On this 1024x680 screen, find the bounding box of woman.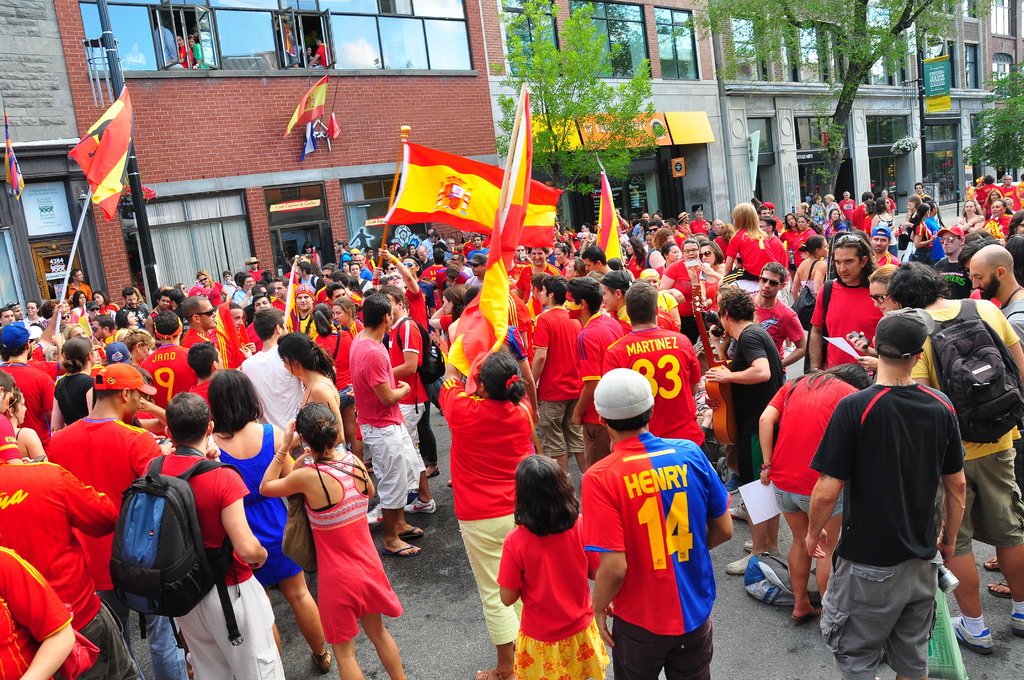
Bounding box: detection(115, 307, 138, 336).
